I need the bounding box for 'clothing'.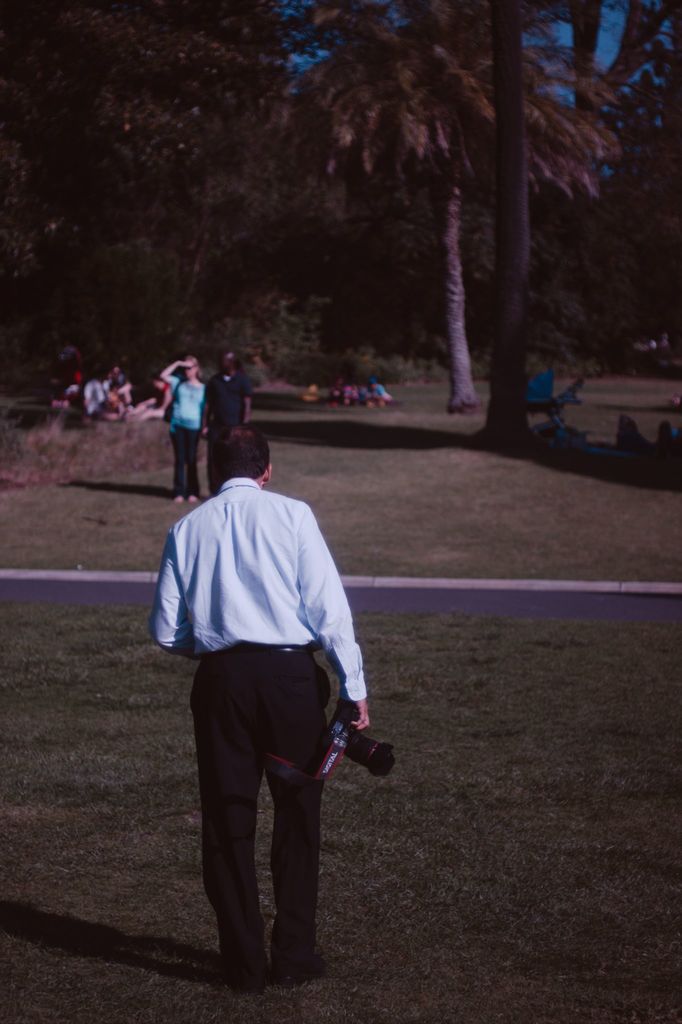
Here it is: 203/371/250/495.
